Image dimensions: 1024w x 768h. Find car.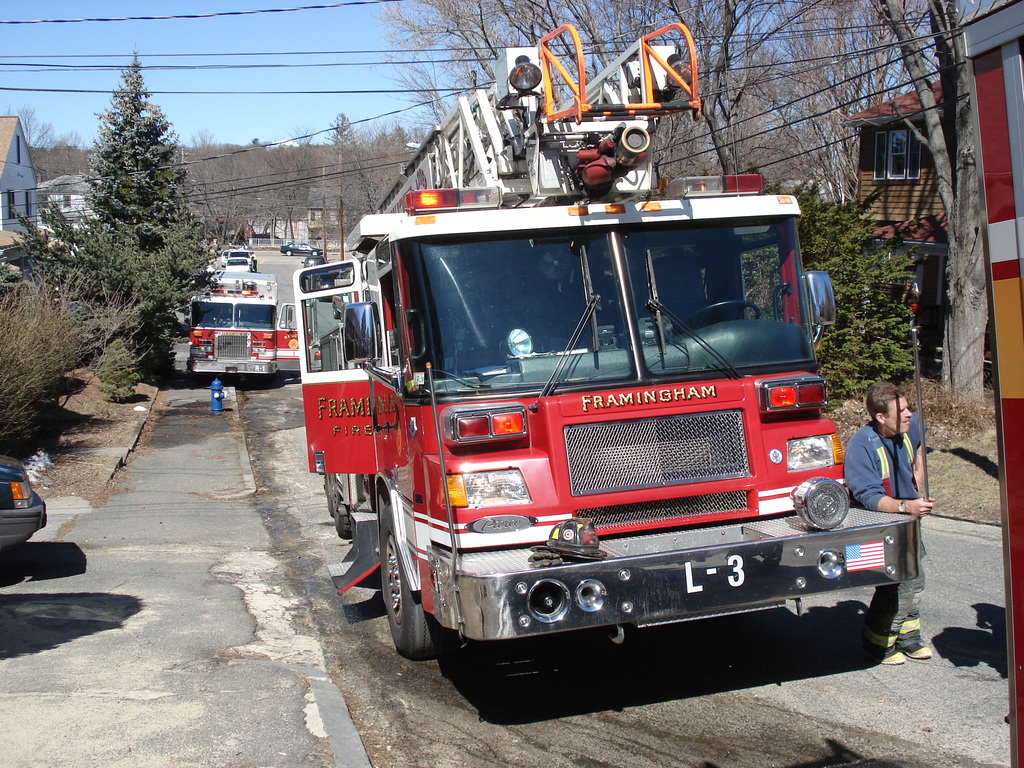
(2, 454, 45, 556).
